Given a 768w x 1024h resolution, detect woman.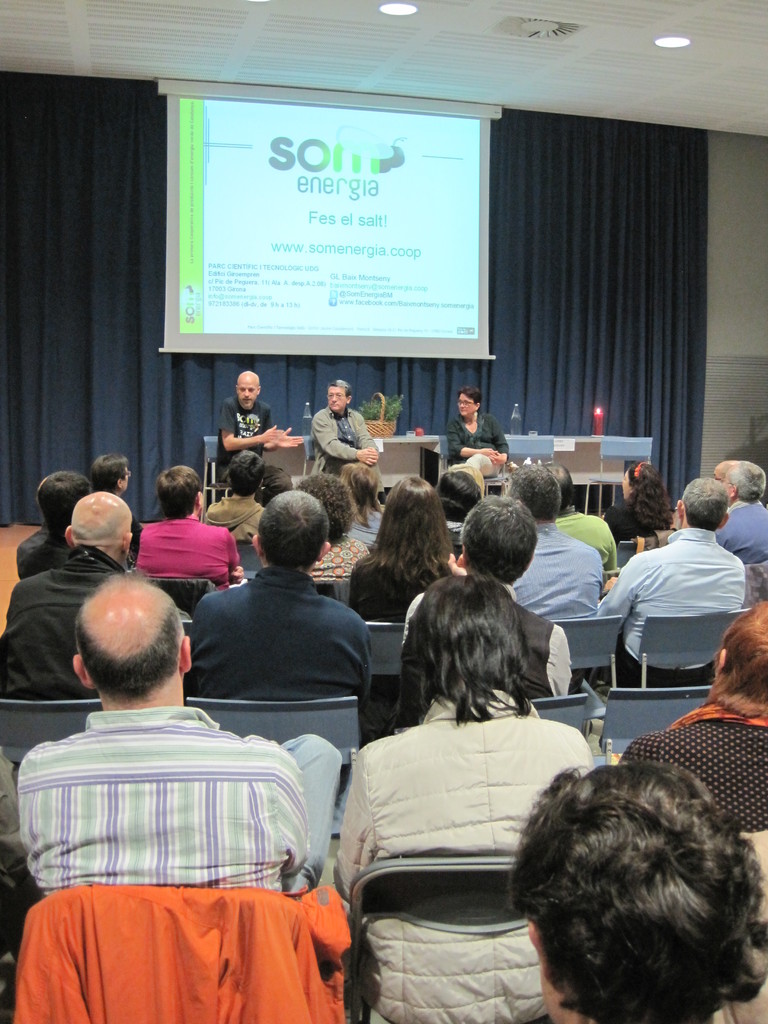
{"left": 338, "top": 455, "right": 387, "bottom": 546}.
